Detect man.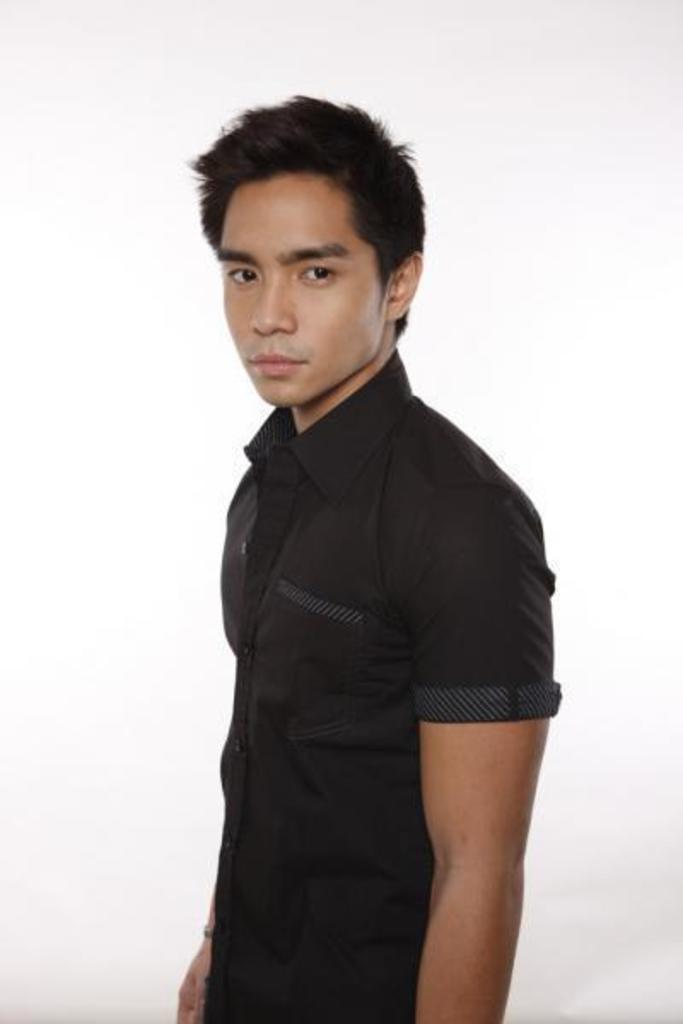
Detected at bbox(162, 104, 555, 1022).
